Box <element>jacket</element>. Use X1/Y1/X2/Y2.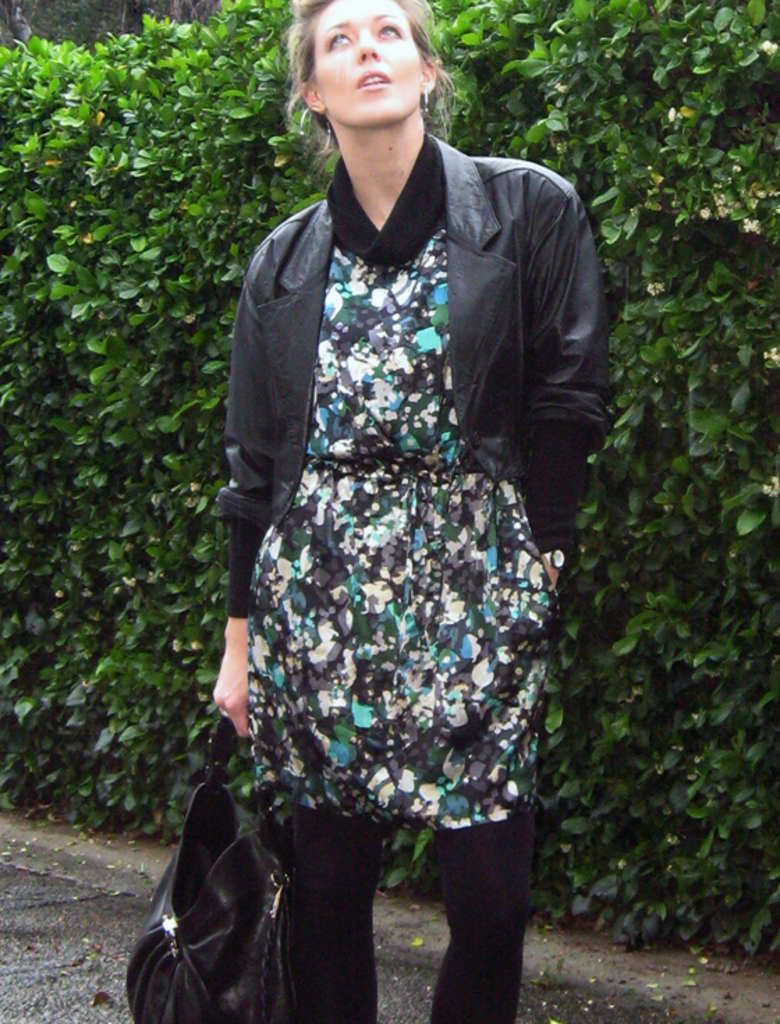
198/67/609/588.
